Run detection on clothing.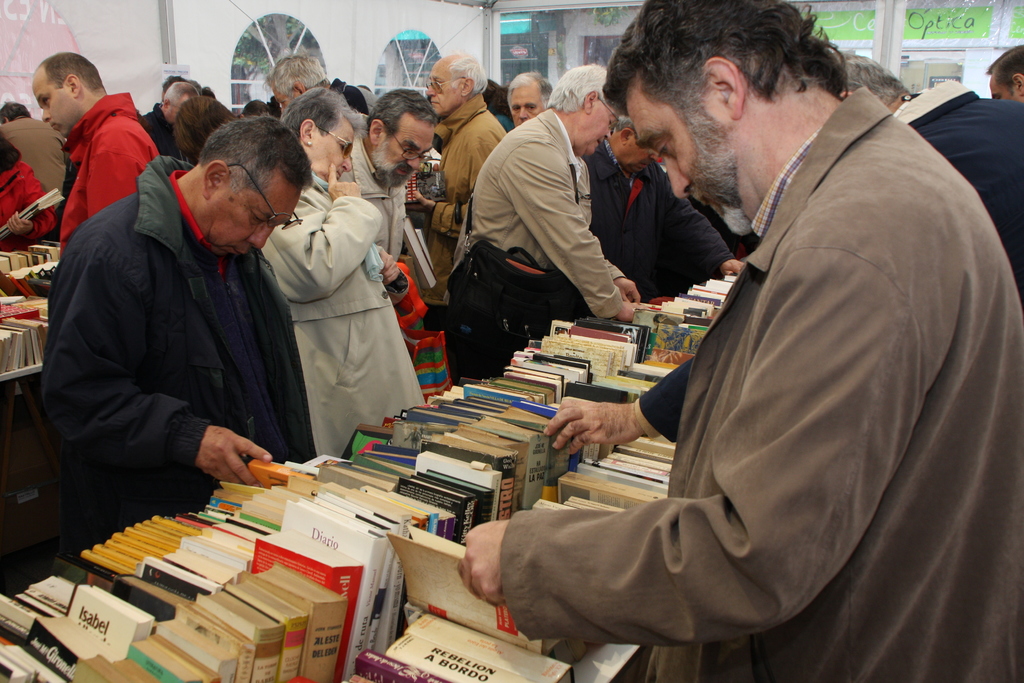
Result: [x1=269, y1=177, x2=433, y2=458].
